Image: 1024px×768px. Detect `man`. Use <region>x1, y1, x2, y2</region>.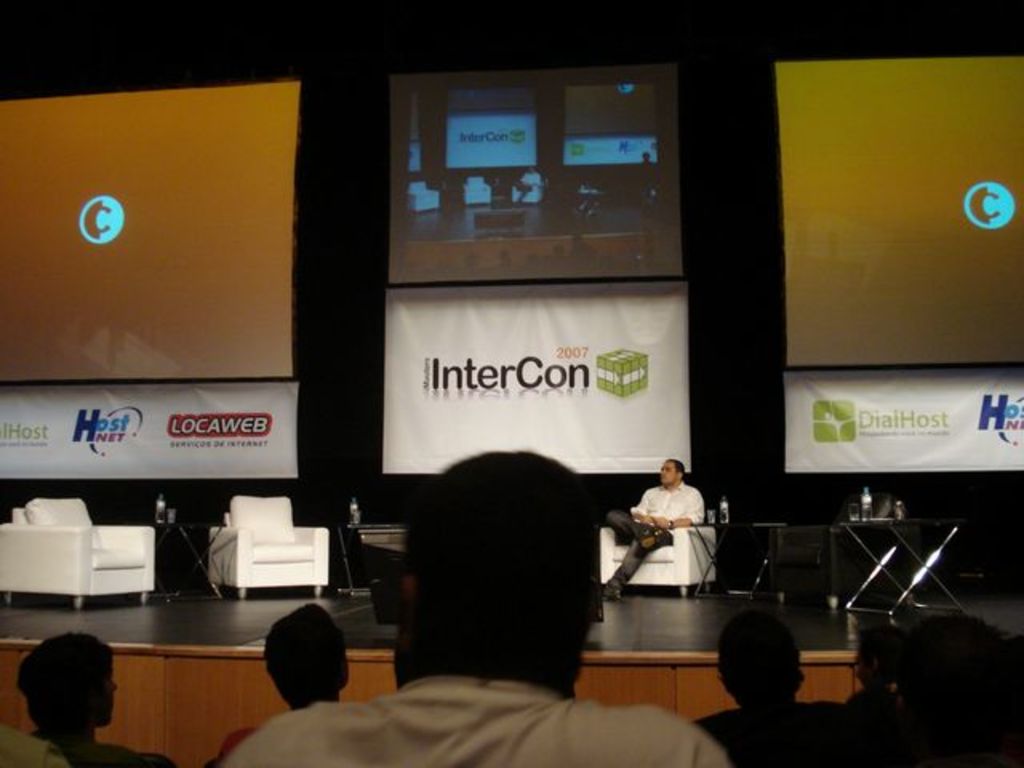
<region>210, 435, 730, 766</region>.
